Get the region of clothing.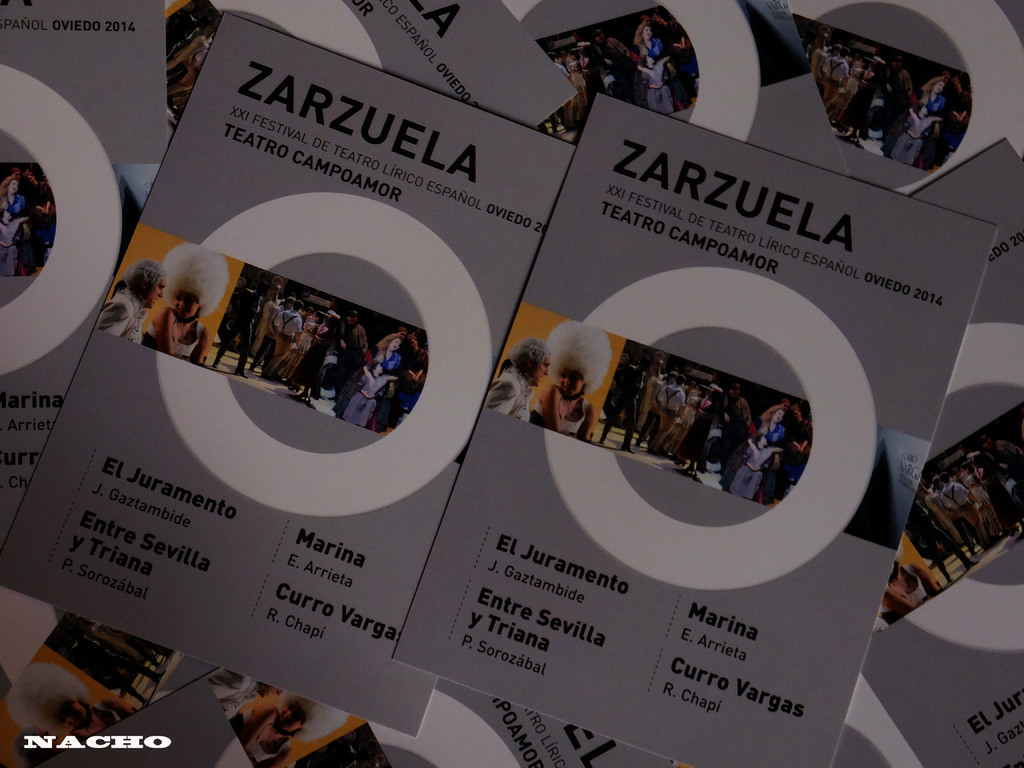
(734, 449, 791, 502).
